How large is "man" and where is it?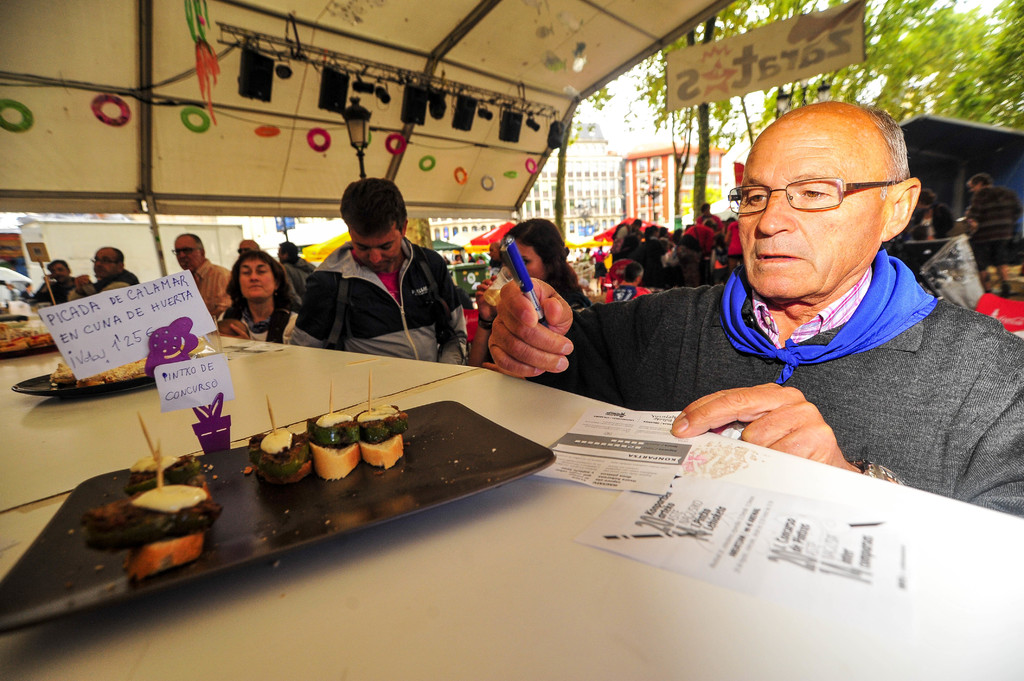
Bounding box: x1=958 y1=168 x2=1023 y2=267.
